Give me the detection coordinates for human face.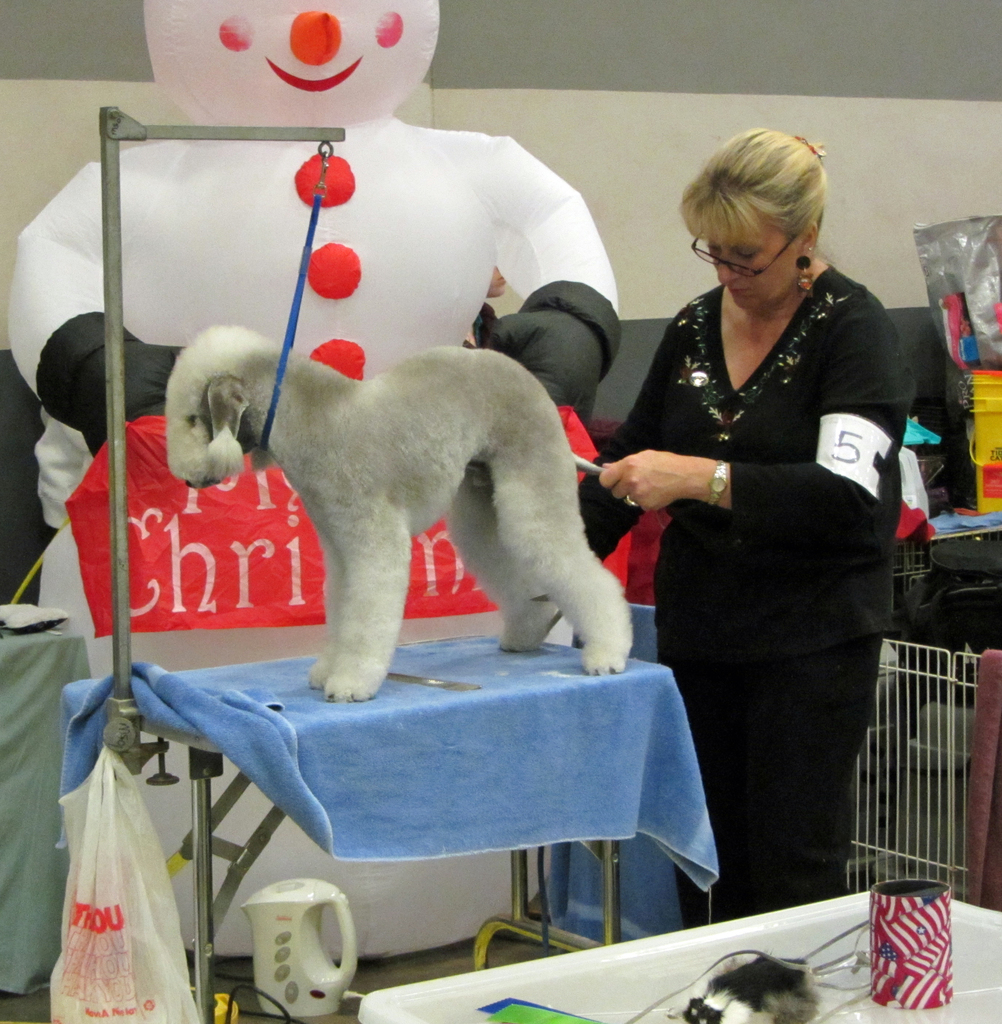
left=709, top=216, right=802, bottom=309.
